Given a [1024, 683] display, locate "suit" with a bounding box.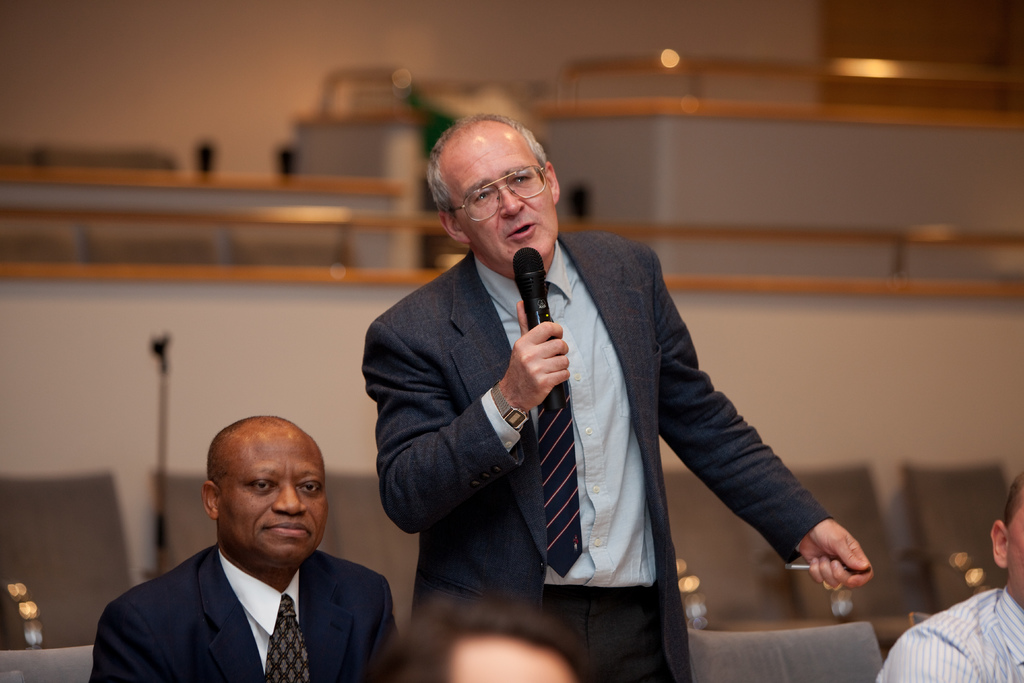
Located: bbox=[91, 545, 401, 682].
